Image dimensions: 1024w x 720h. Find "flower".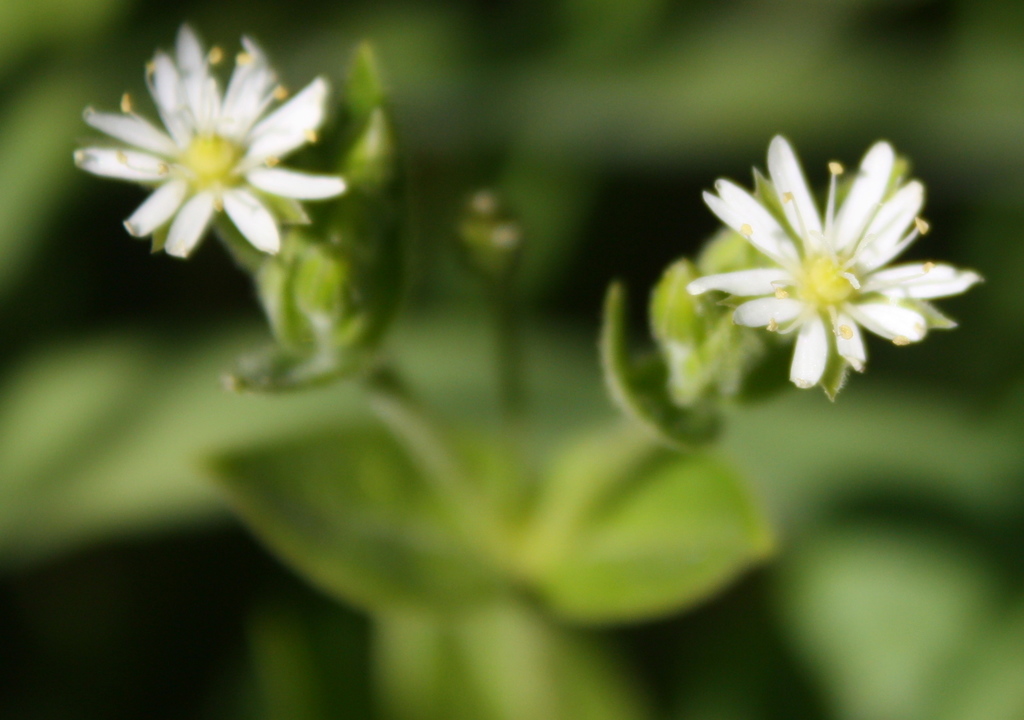
[649,262,720,357].
